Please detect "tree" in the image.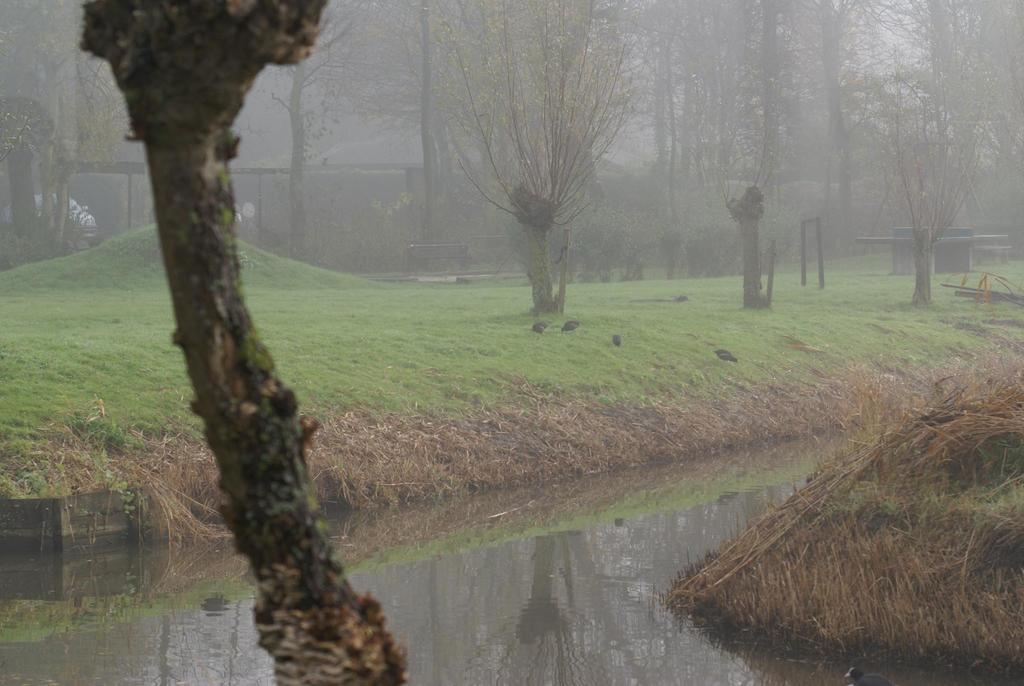
region(431, 22, 646, 325).
